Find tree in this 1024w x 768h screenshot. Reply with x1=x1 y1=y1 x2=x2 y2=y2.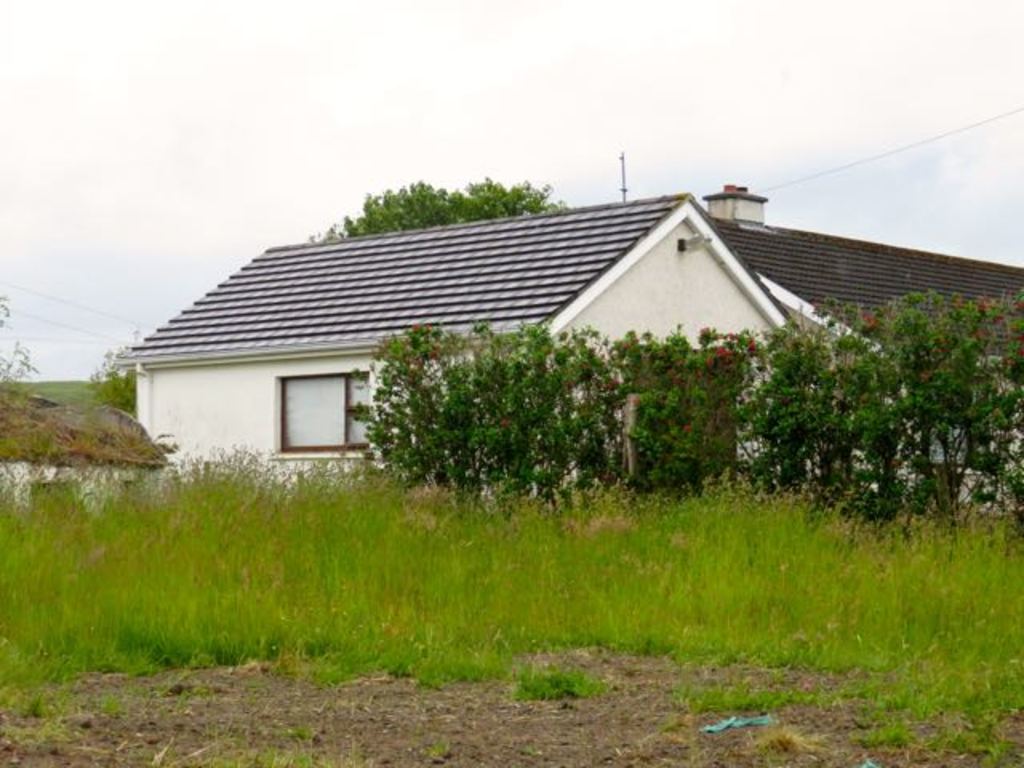
x1=78 y1=318 x2=147 y2=414.
